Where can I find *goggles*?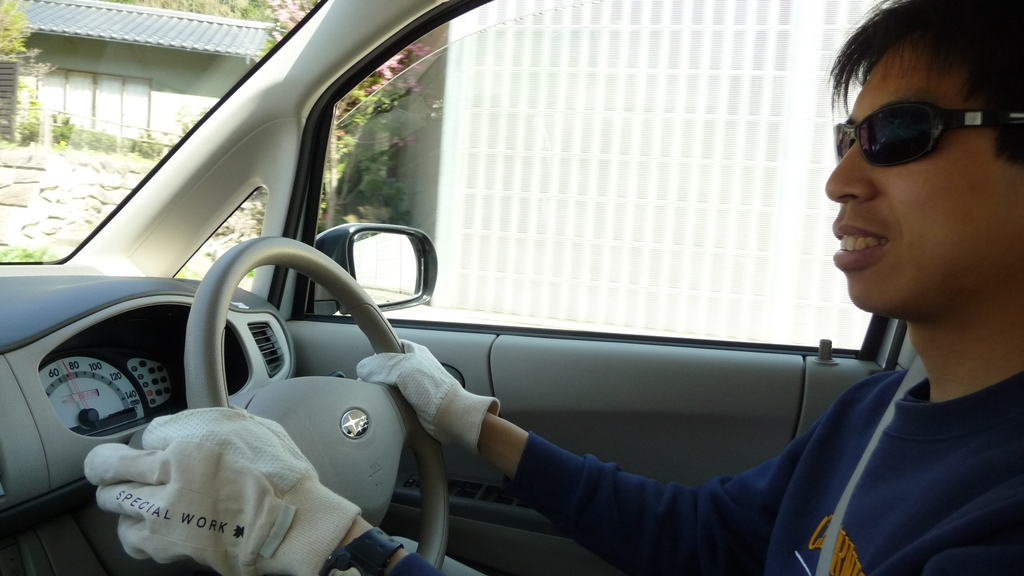
You can find it at (839, 90, 1004, 178).
